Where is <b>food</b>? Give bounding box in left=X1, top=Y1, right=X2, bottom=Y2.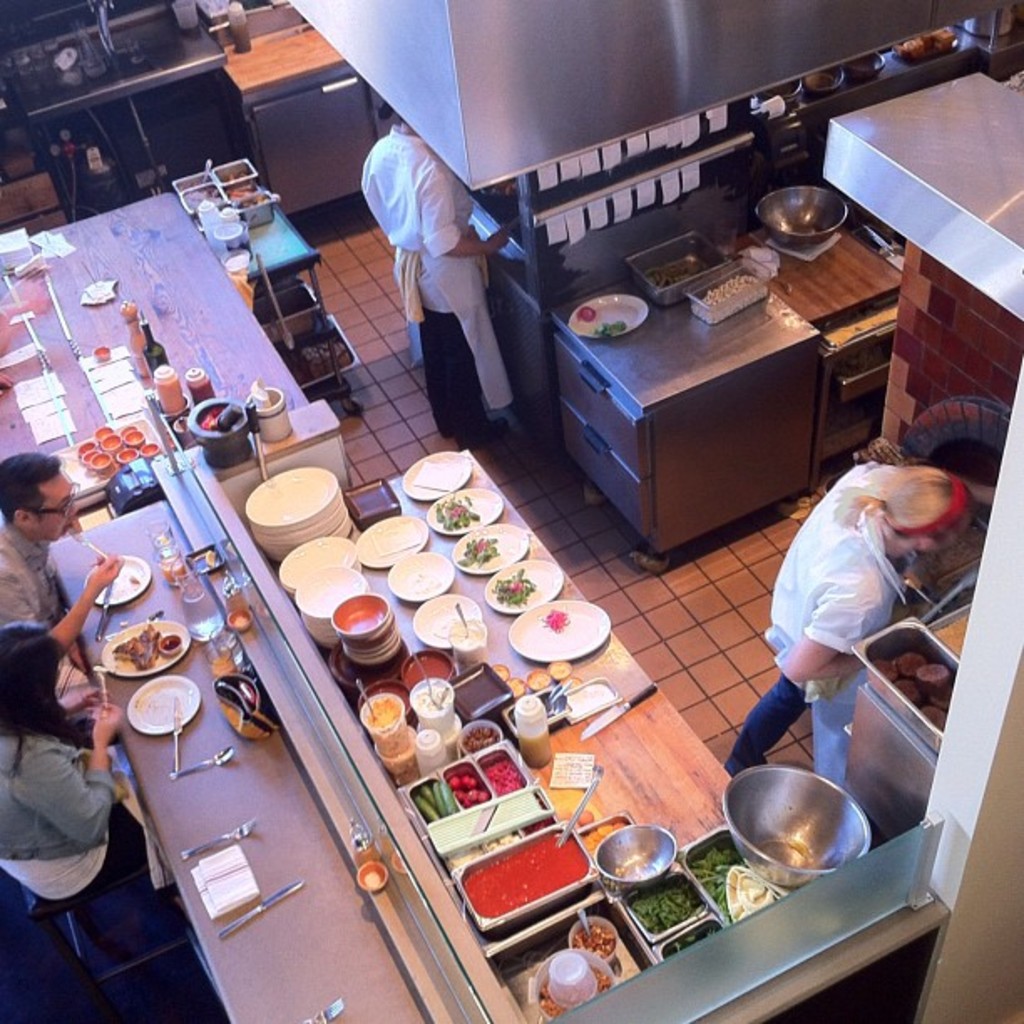
left=100, top=619, right=176, bottom=674.
